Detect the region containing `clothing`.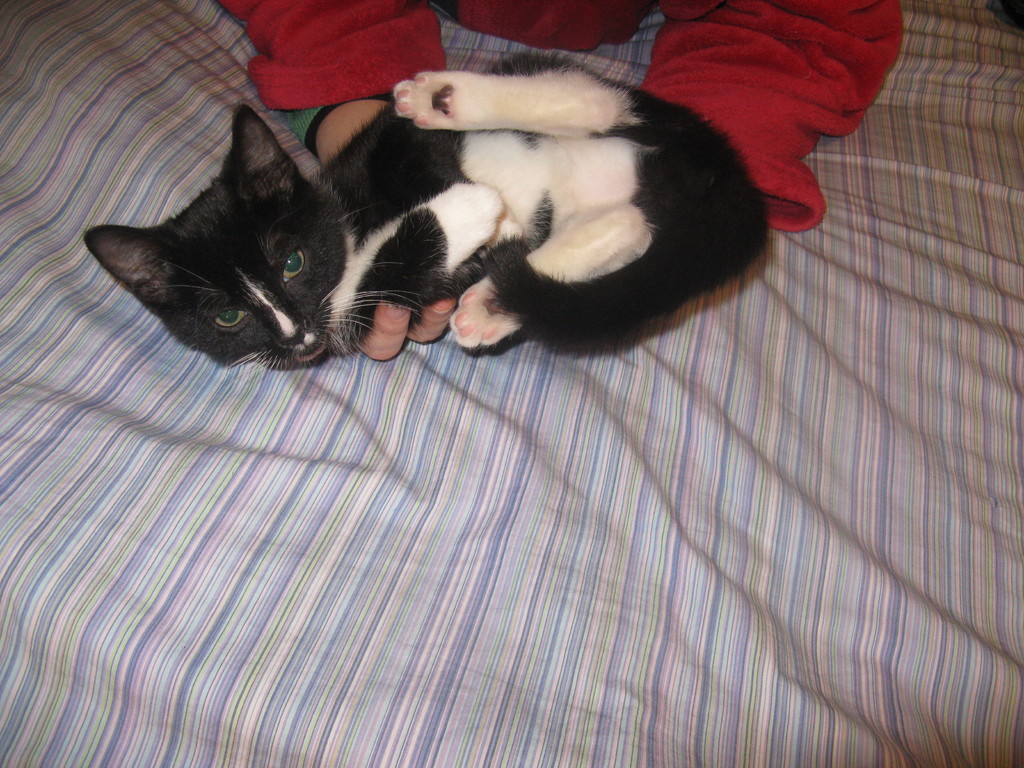
BBox(206, 0, 940, 262).
